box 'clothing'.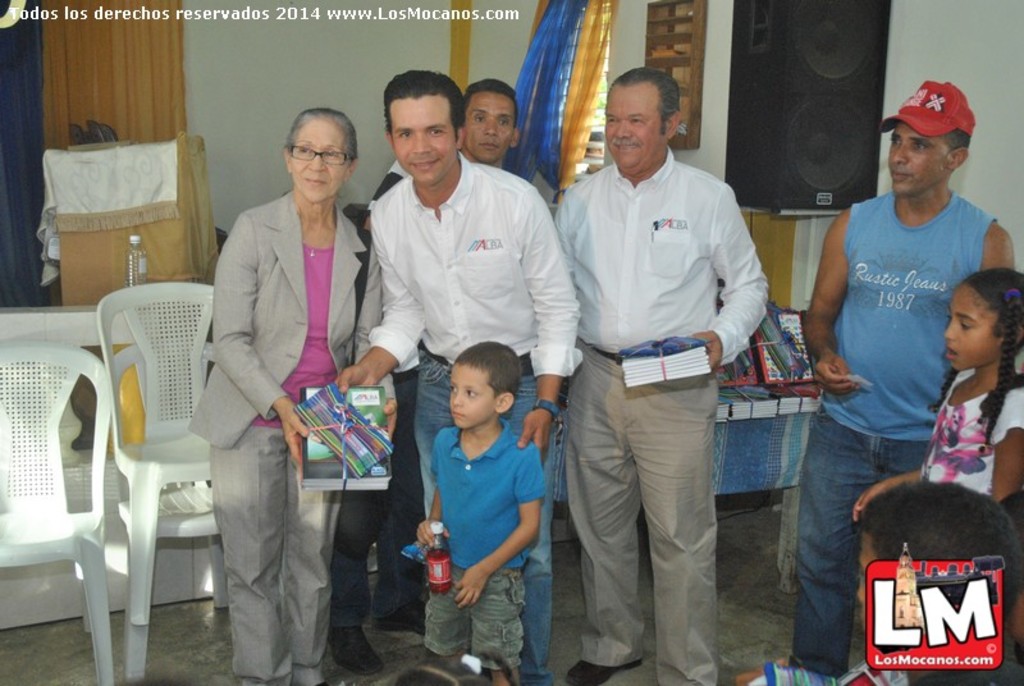
region(188, 191, 393, 685).
